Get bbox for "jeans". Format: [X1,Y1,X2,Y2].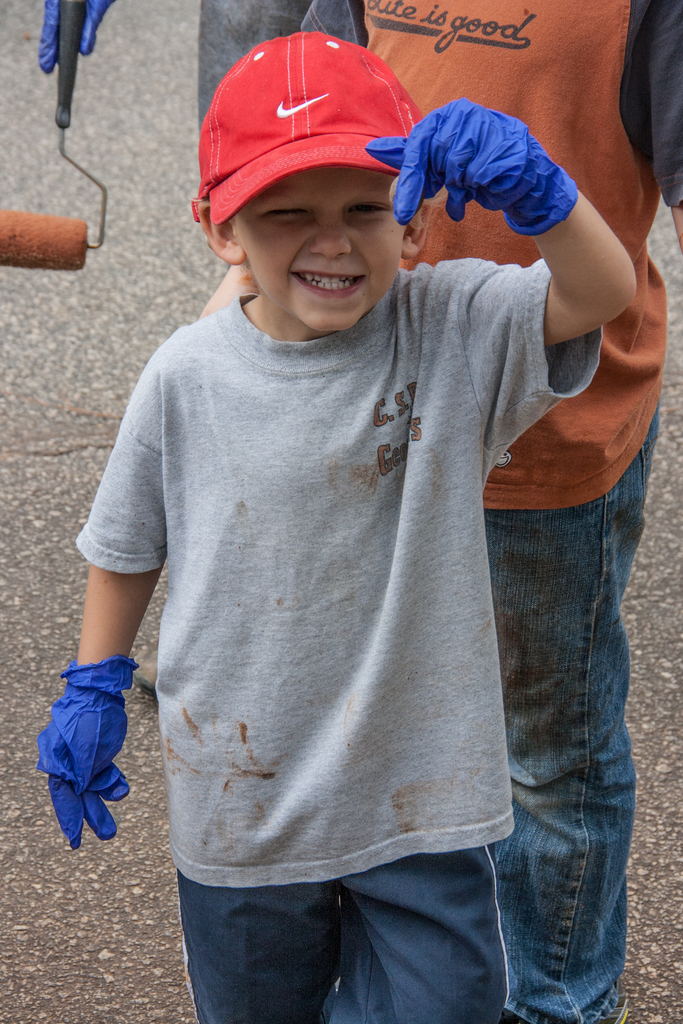
[177,853,505,1018].
